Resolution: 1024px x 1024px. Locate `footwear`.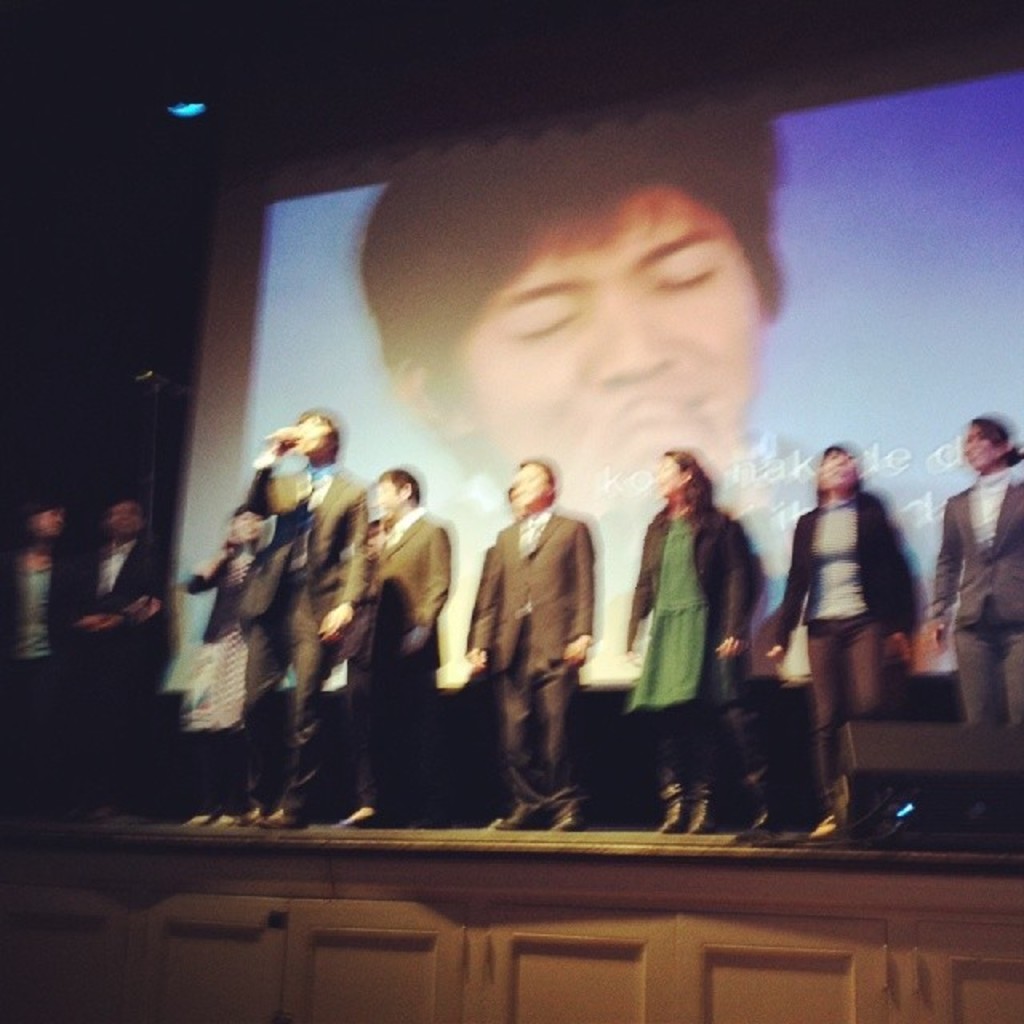
x1=346 y1=806 x2=389 y2=824.
